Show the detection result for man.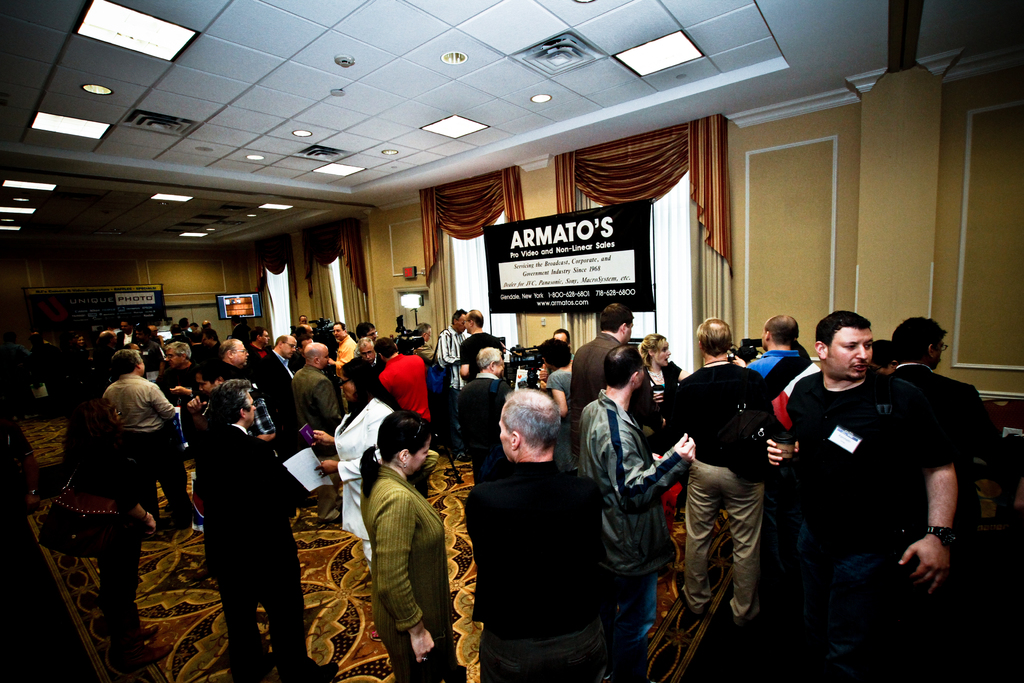
<region>669, 315, 768, 624</region>.
